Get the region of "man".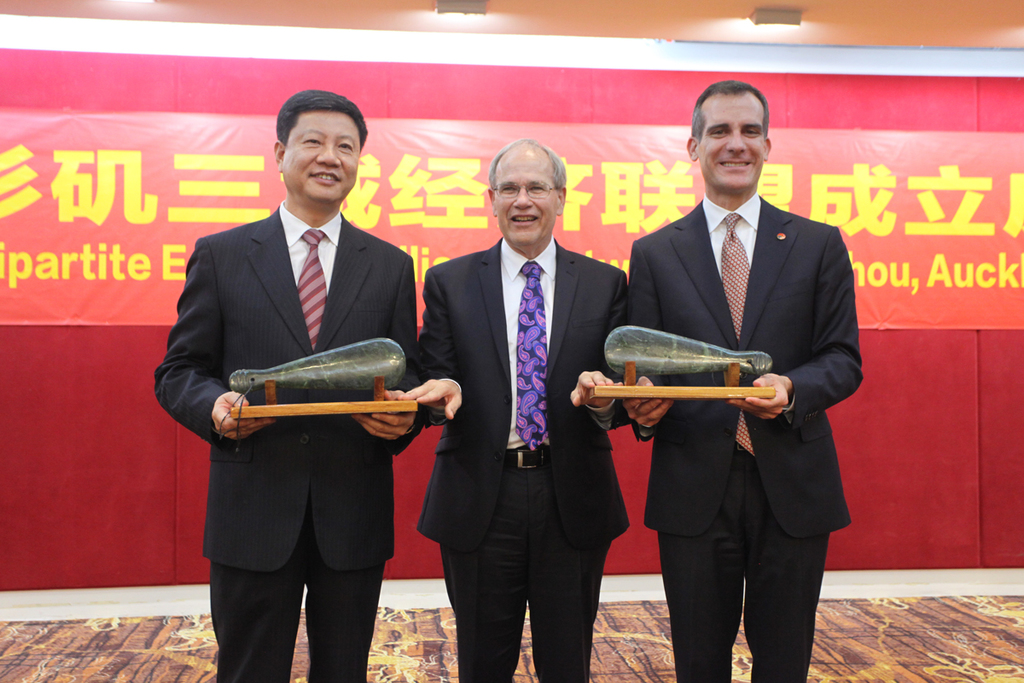
BBox(614, 78, 867, 682).
